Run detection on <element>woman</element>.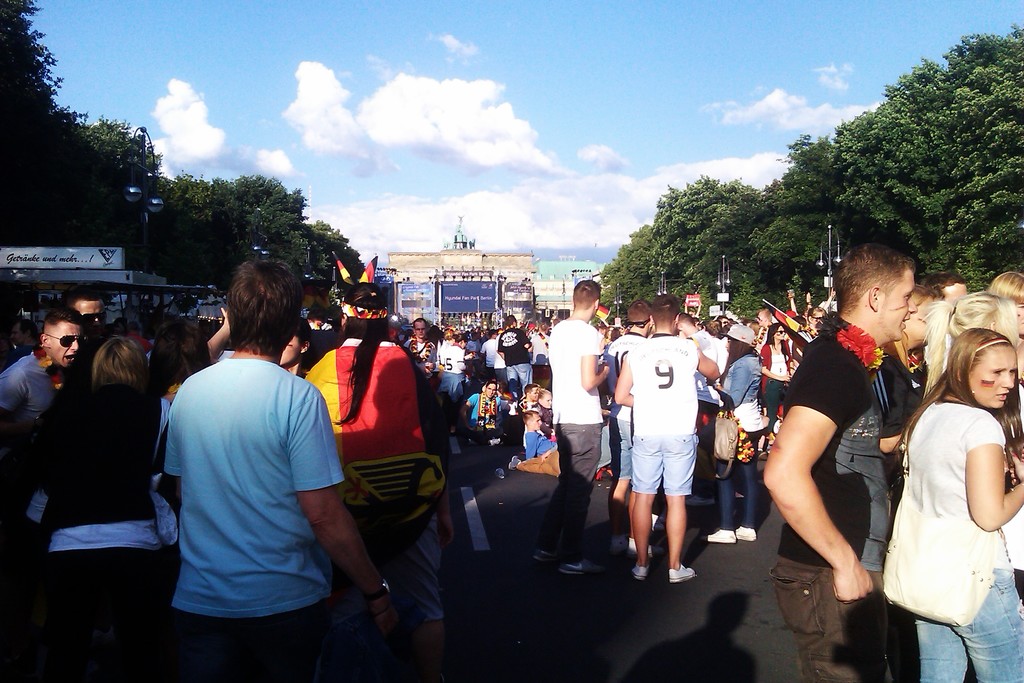
Result: select_region(879, 269, 1014, 664).
